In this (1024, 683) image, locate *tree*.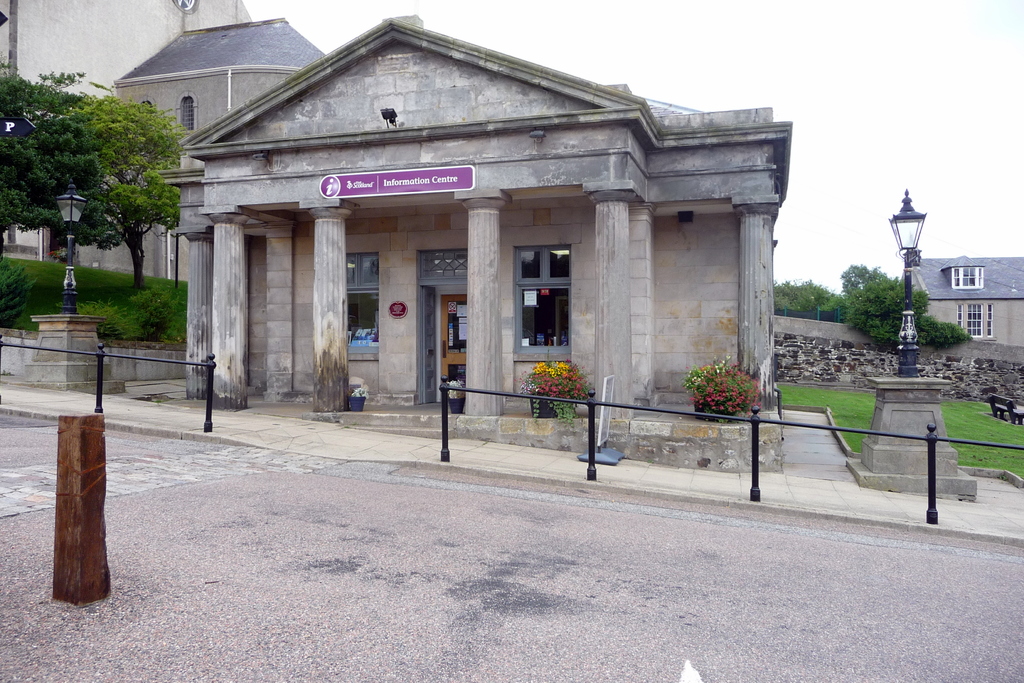
Bounding box: bbox(61, 73, 203, 321).
